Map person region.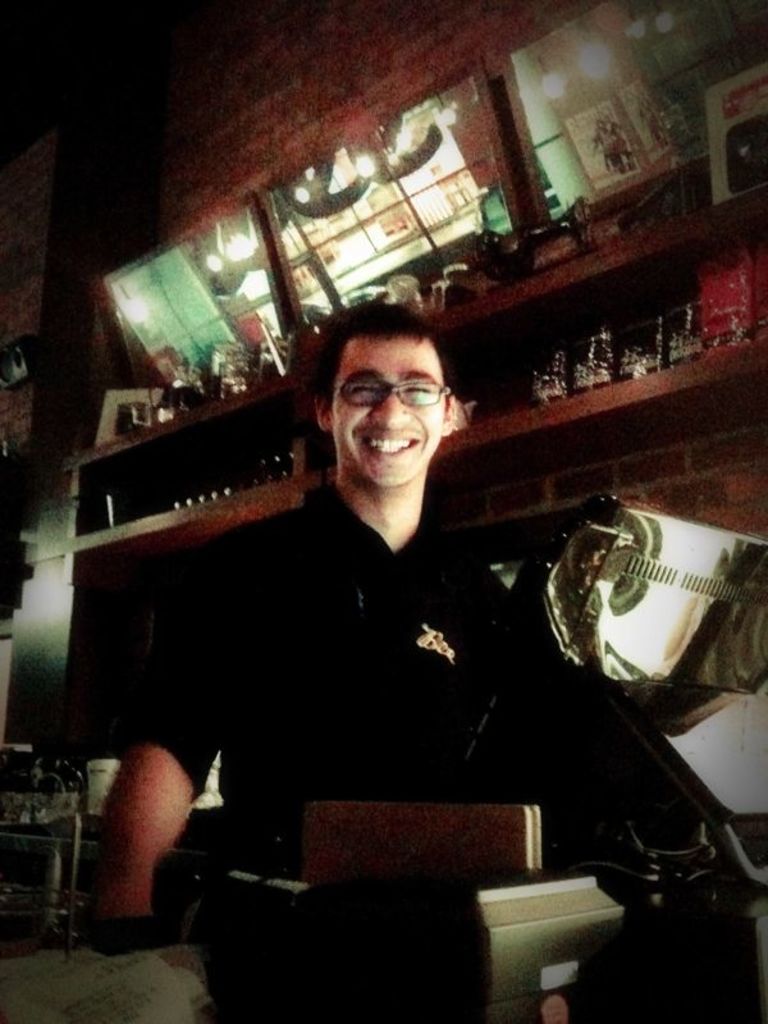
Mapped to detection(174, 244, 621, 946).
